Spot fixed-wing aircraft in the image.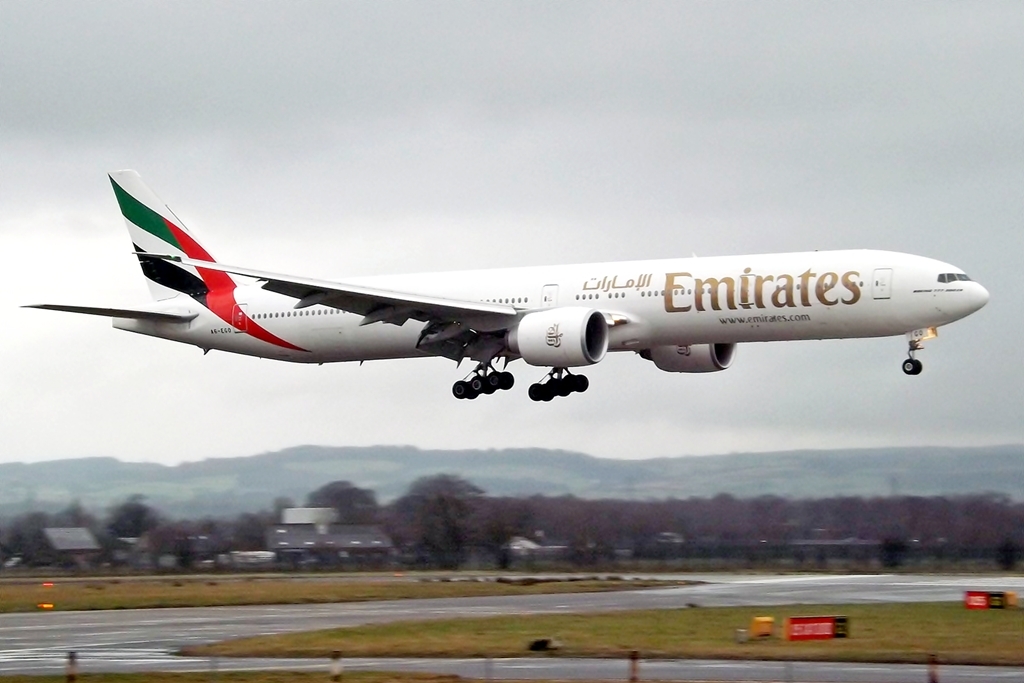
fixed-wing aircraft found at Rect(17, 163, 990, 400).
